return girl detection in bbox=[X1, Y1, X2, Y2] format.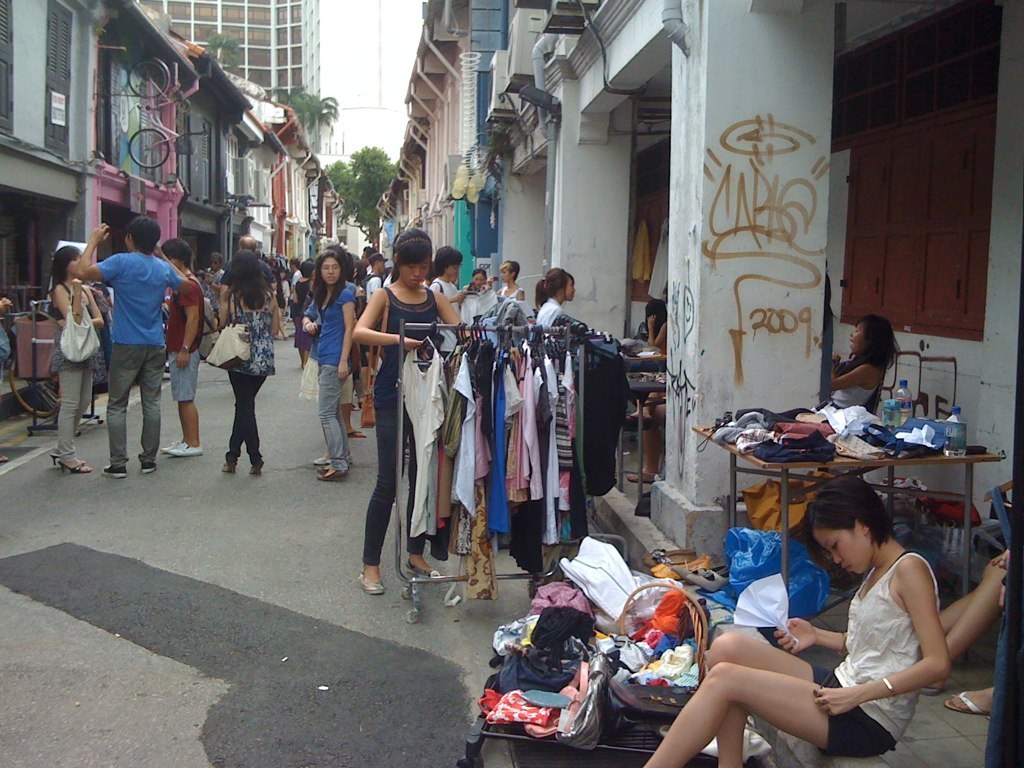
bbox=[645, 475, 954, 767].
